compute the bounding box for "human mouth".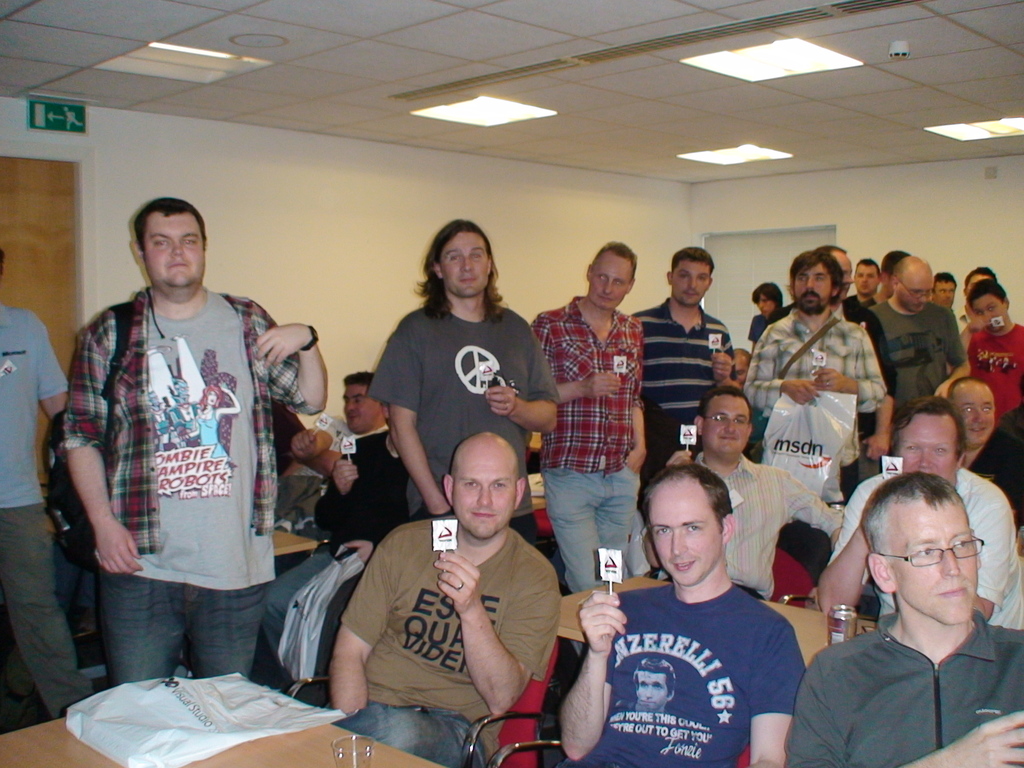
(970,426,989,435).
